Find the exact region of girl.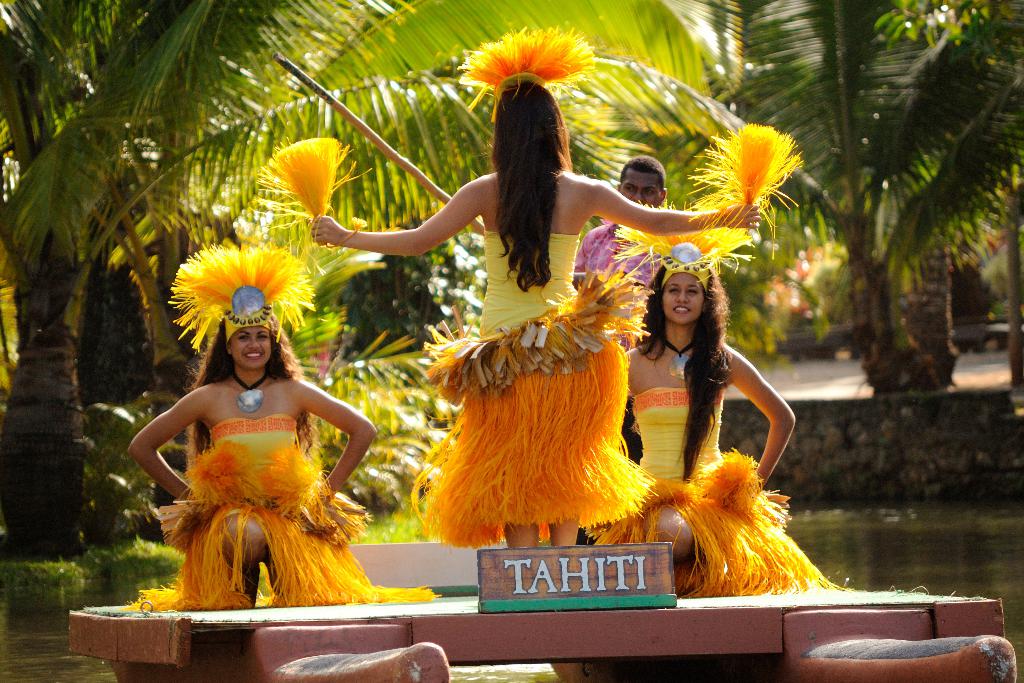
Exact region: bbox(248, 21, 807, 550).
